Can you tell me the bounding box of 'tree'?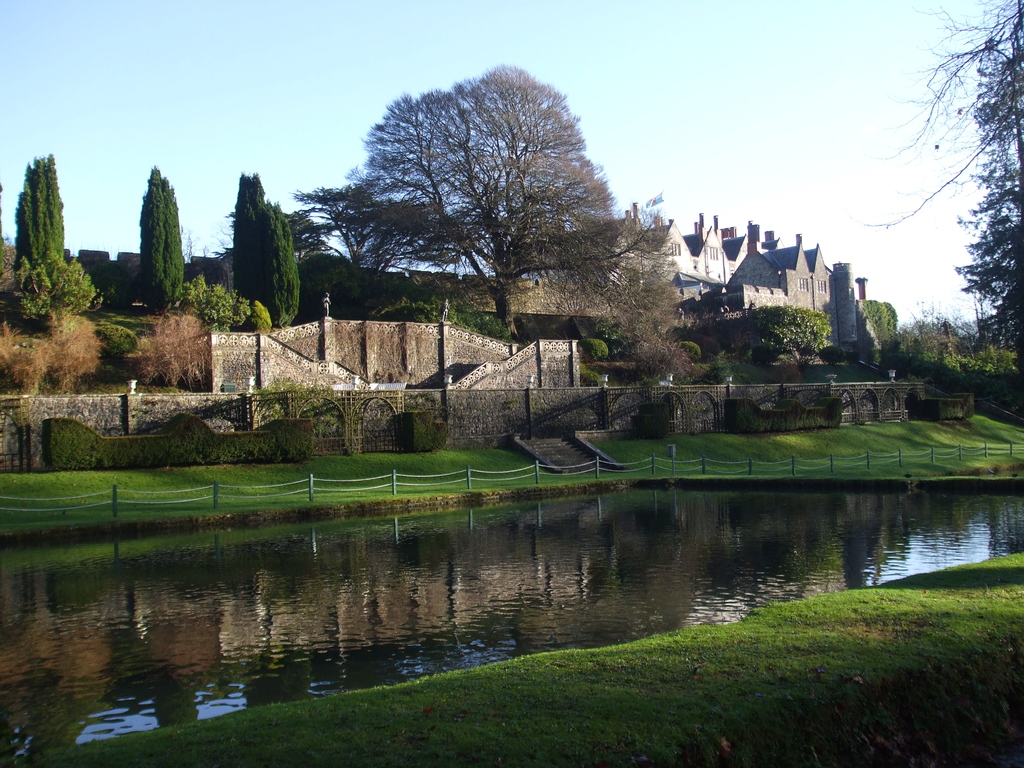
(17,159,72,287).
